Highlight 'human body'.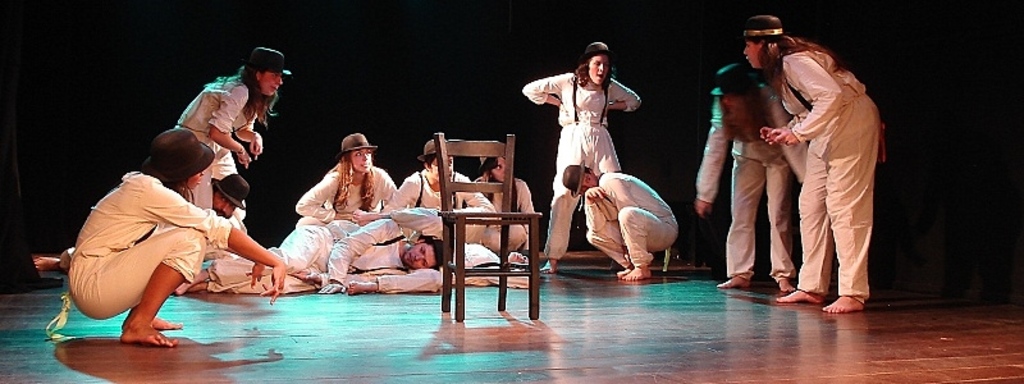
Highlighted region: box(564, 159, 678, 275).
